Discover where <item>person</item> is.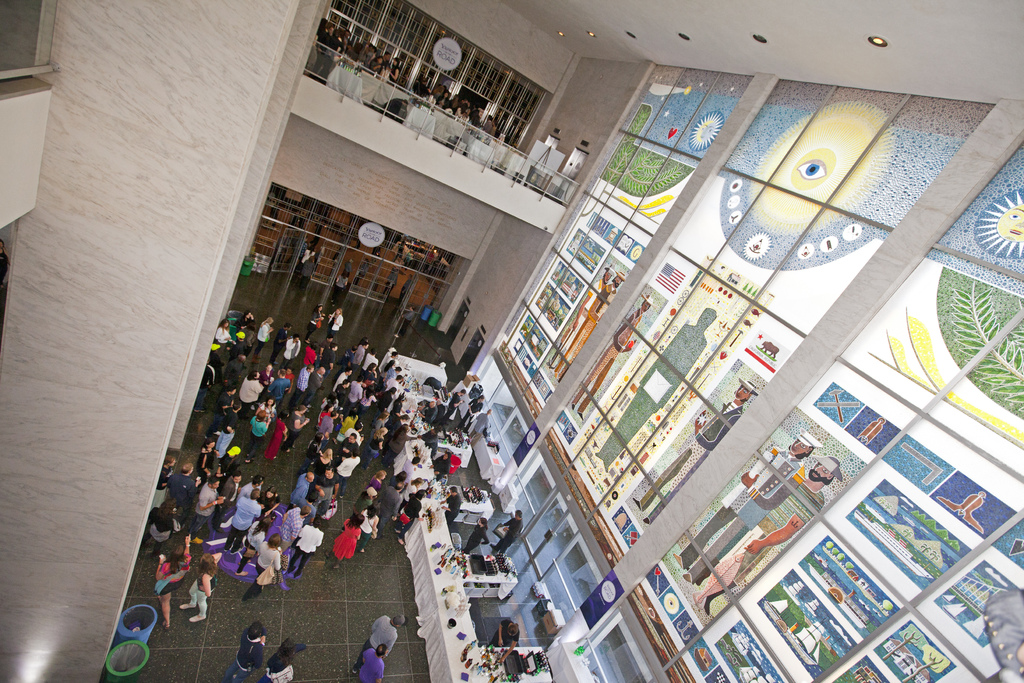
Discovered at region(547, 264, 614, 372).
